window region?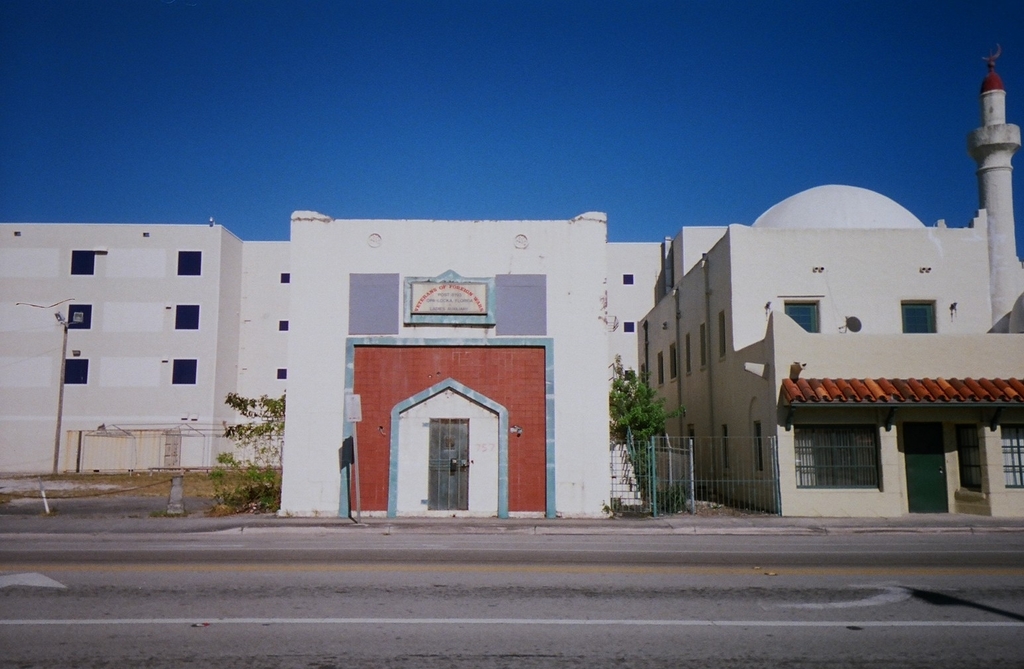
277, 369, 288, 378
